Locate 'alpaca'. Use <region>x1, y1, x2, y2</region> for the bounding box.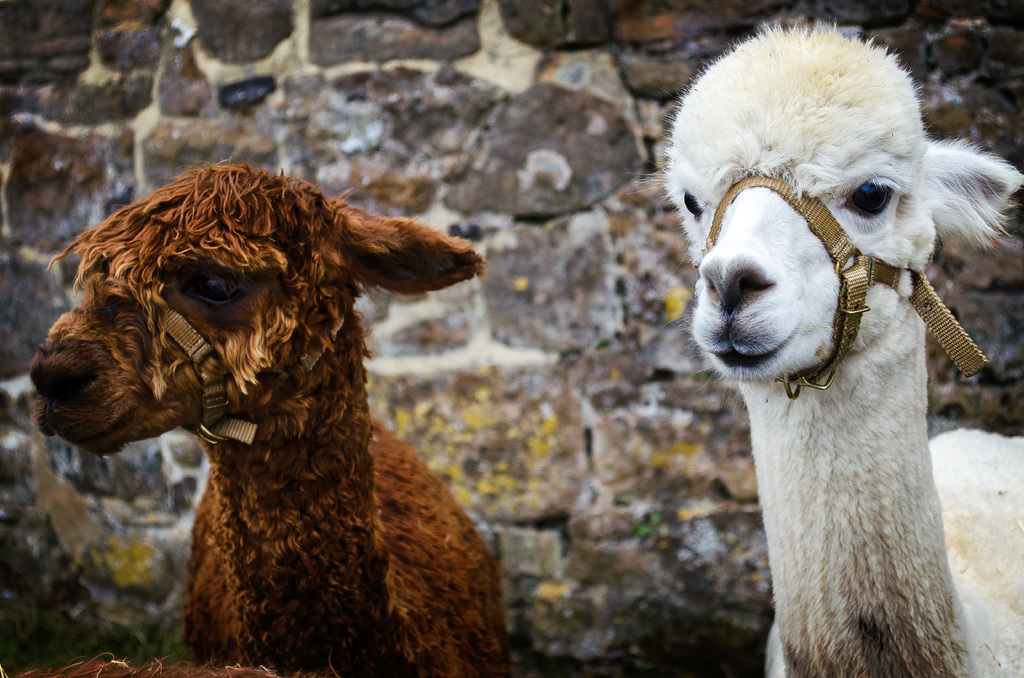
<region>28, 159, 513, 677</region>.
